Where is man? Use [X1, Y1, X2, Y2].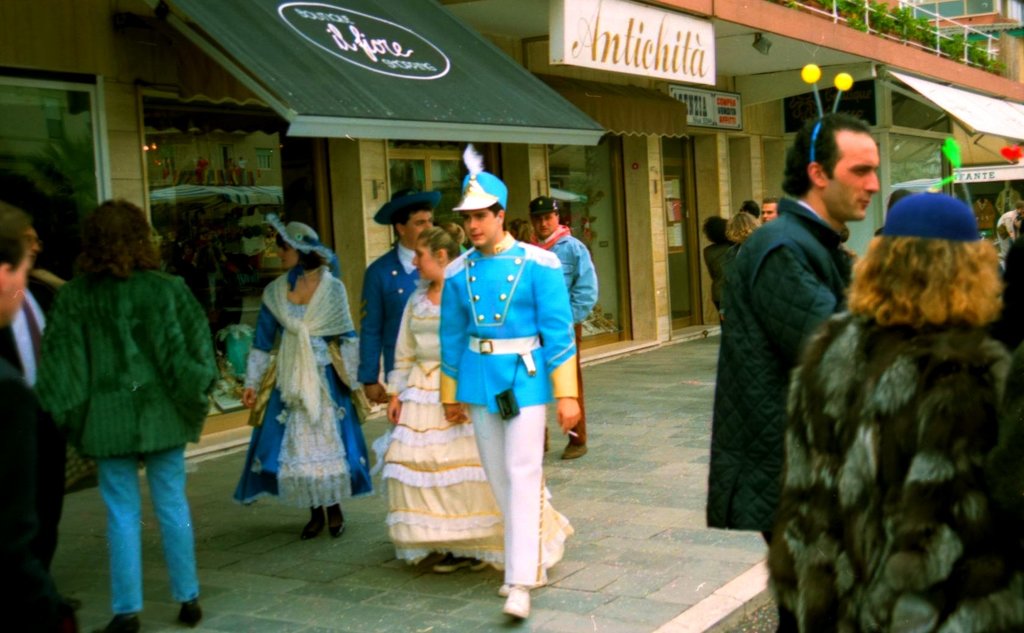
[424, 196, 577, 598].
